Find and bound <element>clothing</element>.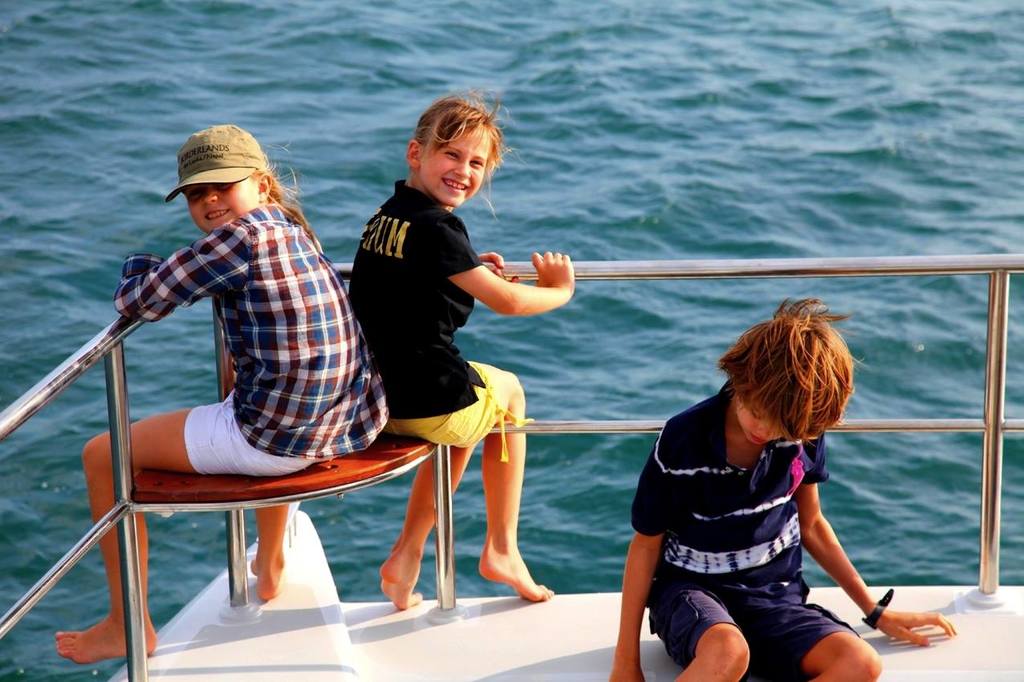
Bound: (x1=358, y1=160, x2=532, y2=453).
